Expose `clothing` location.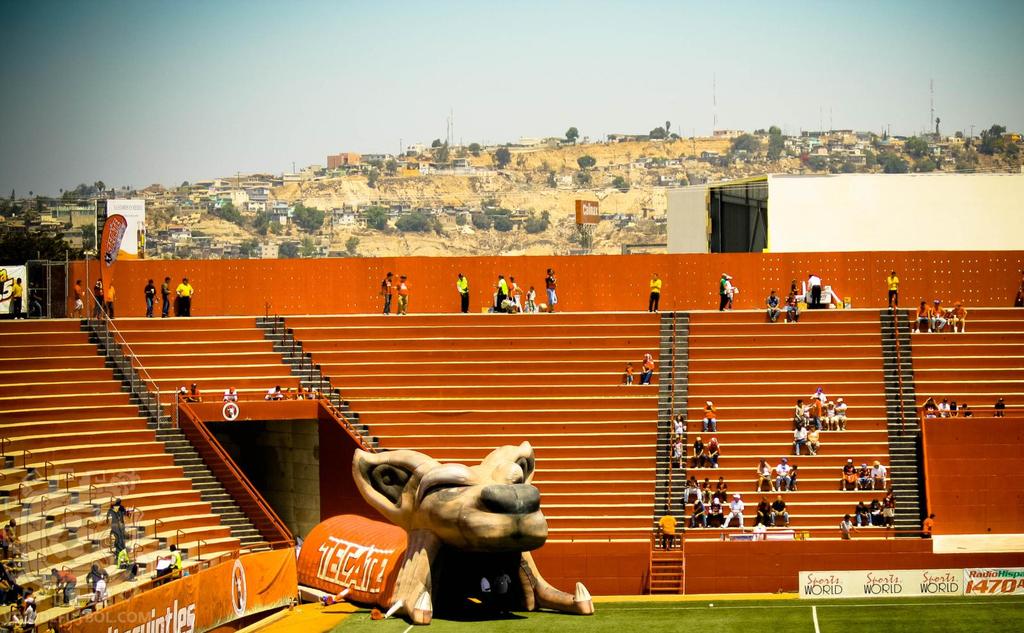
Exposed at locate(0, 525, 37, 632).
